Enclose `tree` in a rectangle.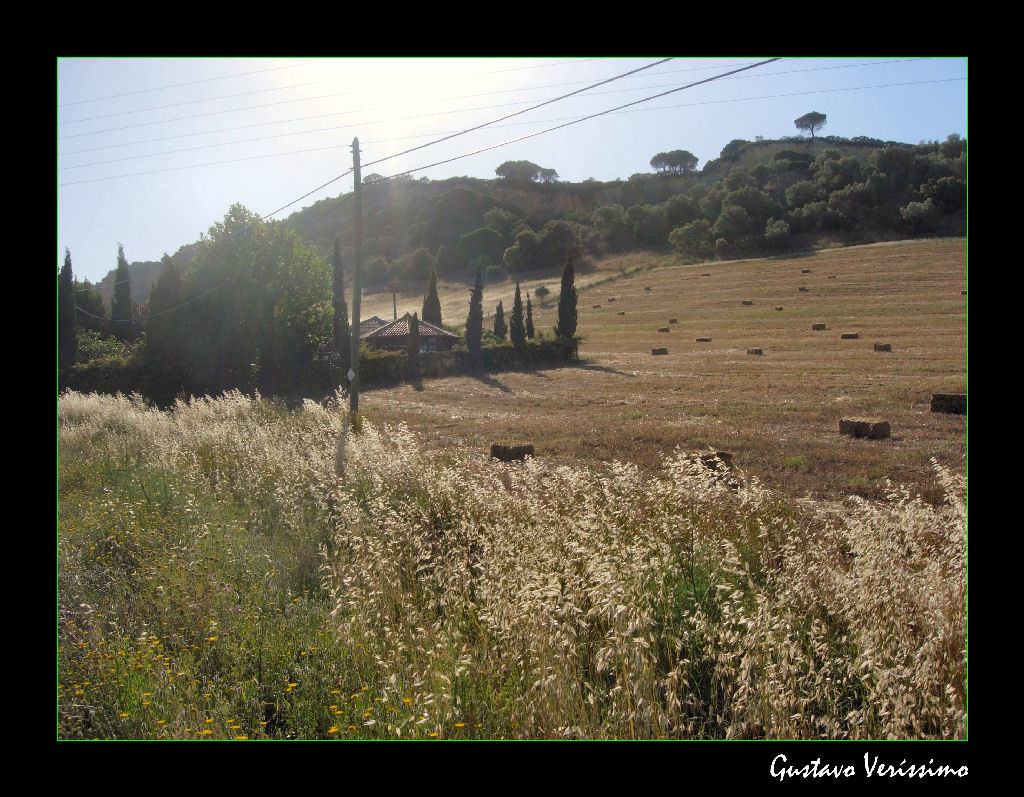
<bbox>554, 259, 584, 348</bbox>.
